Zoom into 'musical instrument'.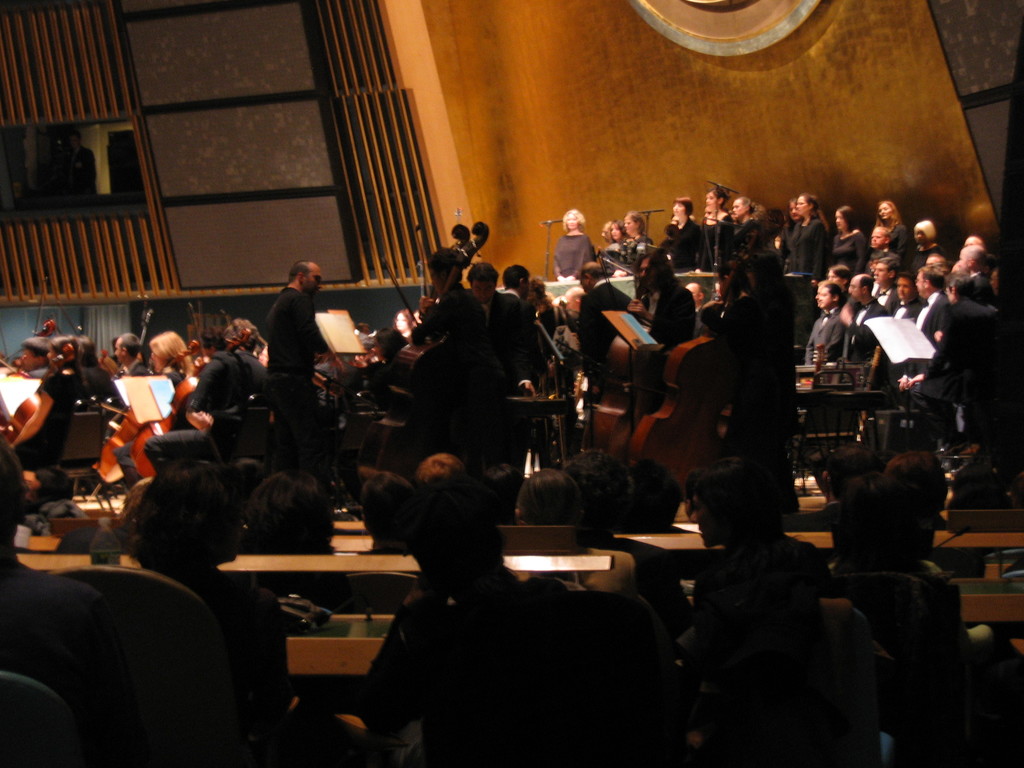
Zoom target: x1=93 y1=336 x2=202 y2=480.
